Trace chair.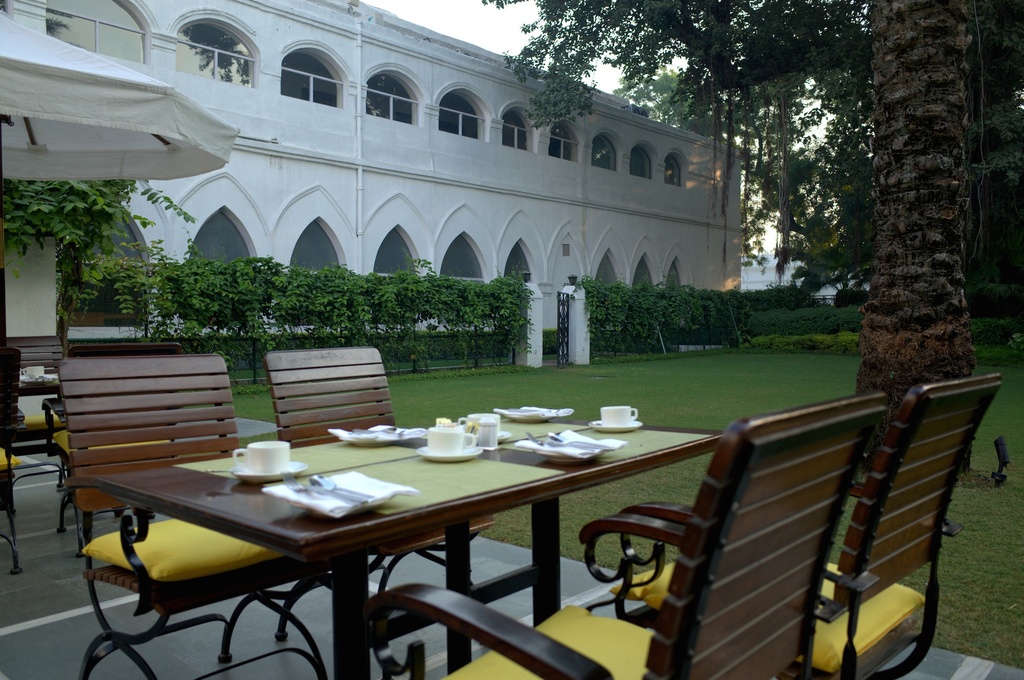
Traced to left=364, top=395, right=886, bottom=679.
